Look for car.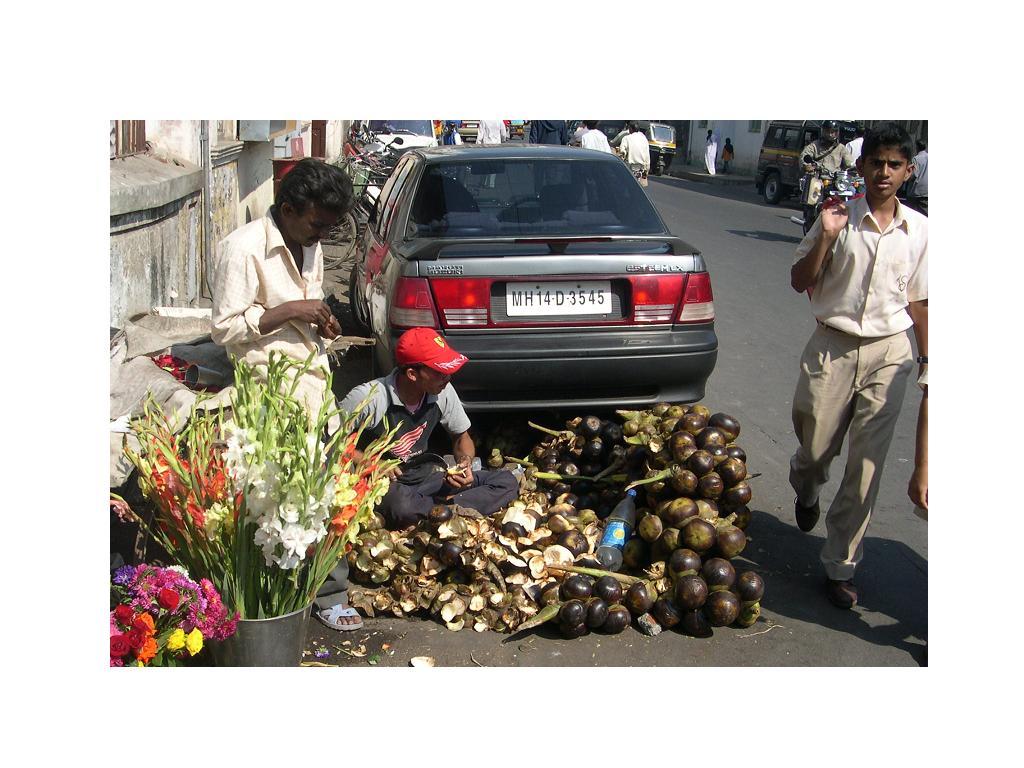
Found: l=448, t=116, r=509, b=138.
